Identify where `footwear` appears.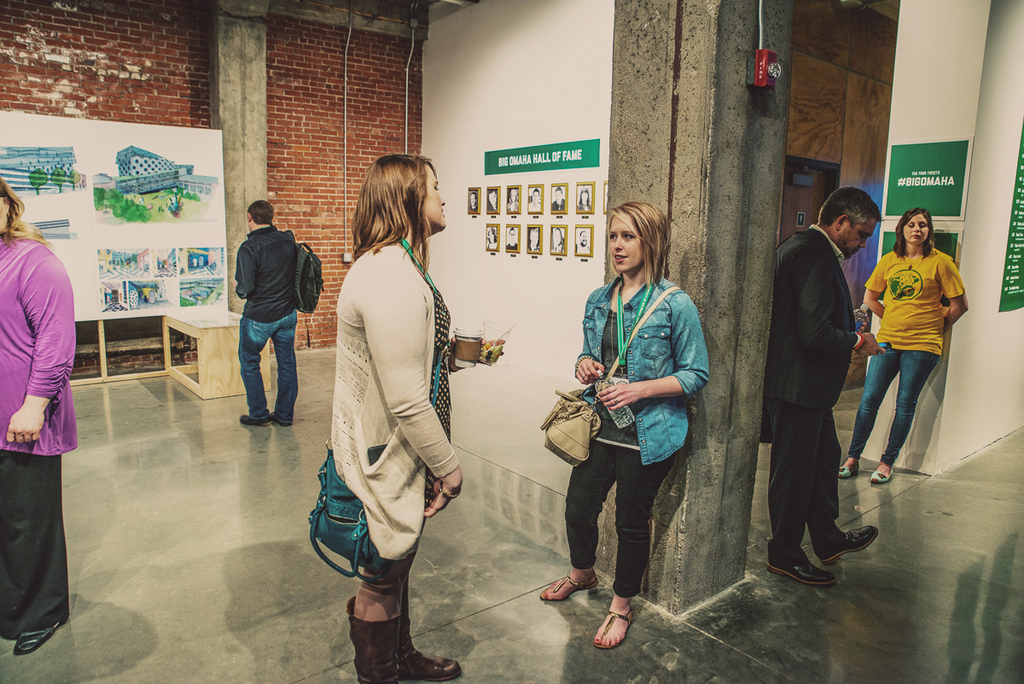
Appears at {"left": 264, "top": 411, "right": 290, "bottom": 418}.
